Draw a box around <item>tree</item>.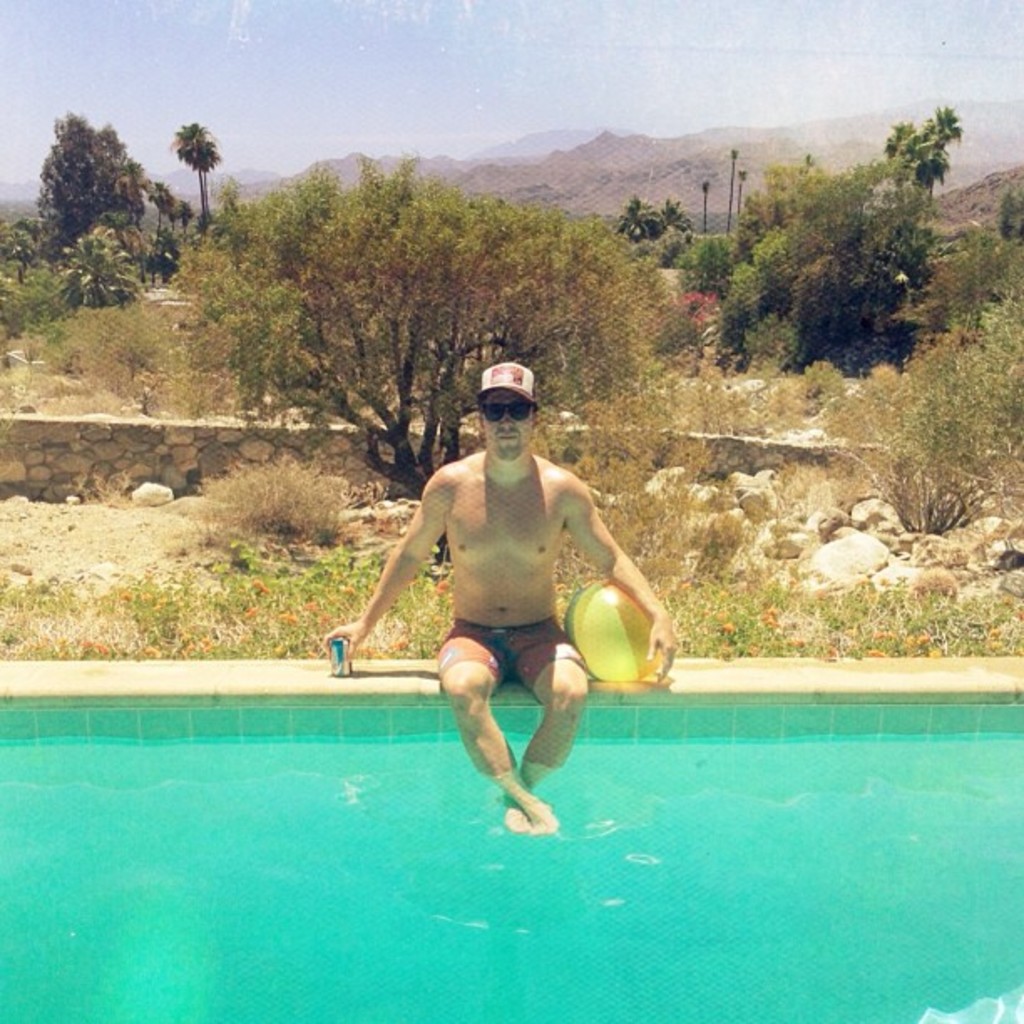
609:192:696:241.
